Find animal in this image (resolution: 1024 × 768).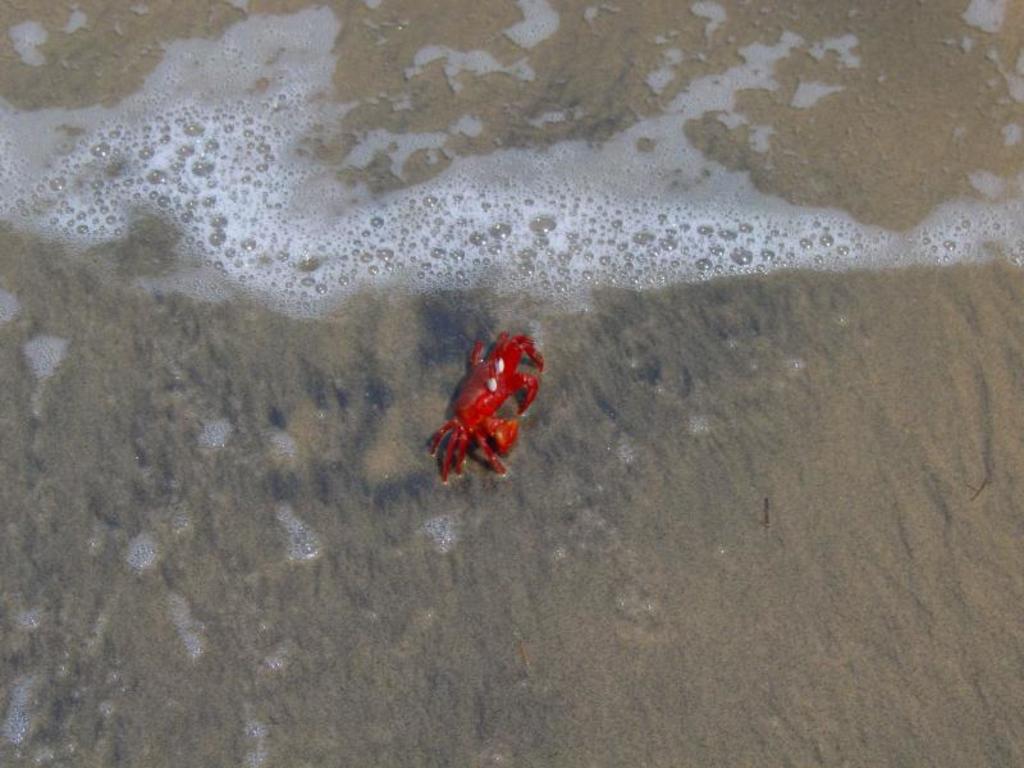
{"left": 422, "top": 332, "right": 548, "bottom": 488}.
